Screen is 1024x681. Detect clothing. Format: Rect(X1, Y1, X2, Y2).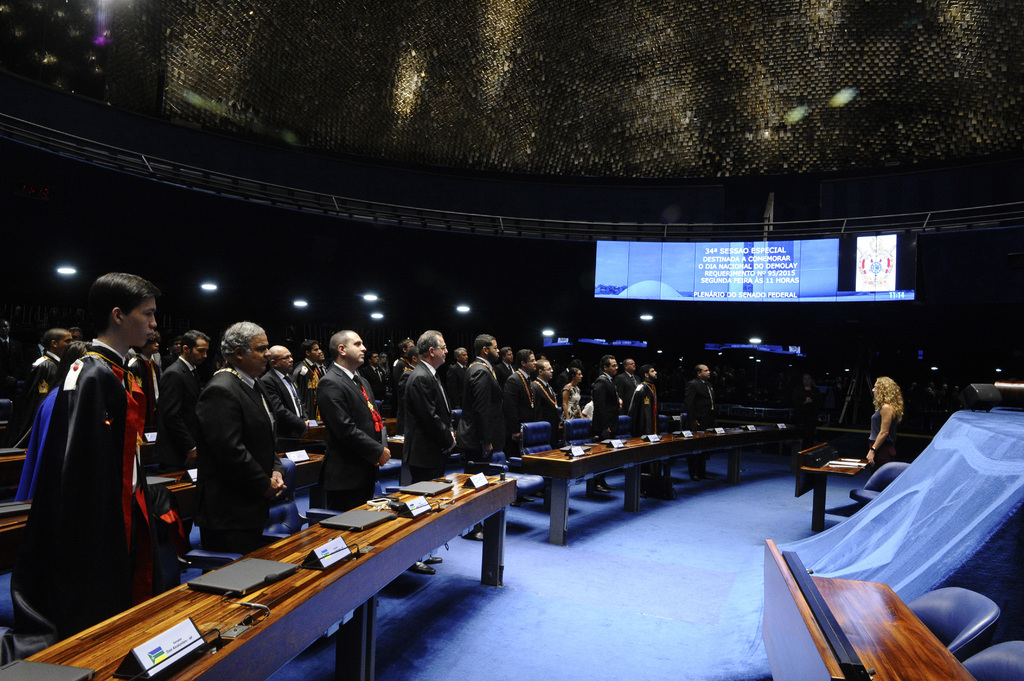
Rect(505, 361, 536, 431).
